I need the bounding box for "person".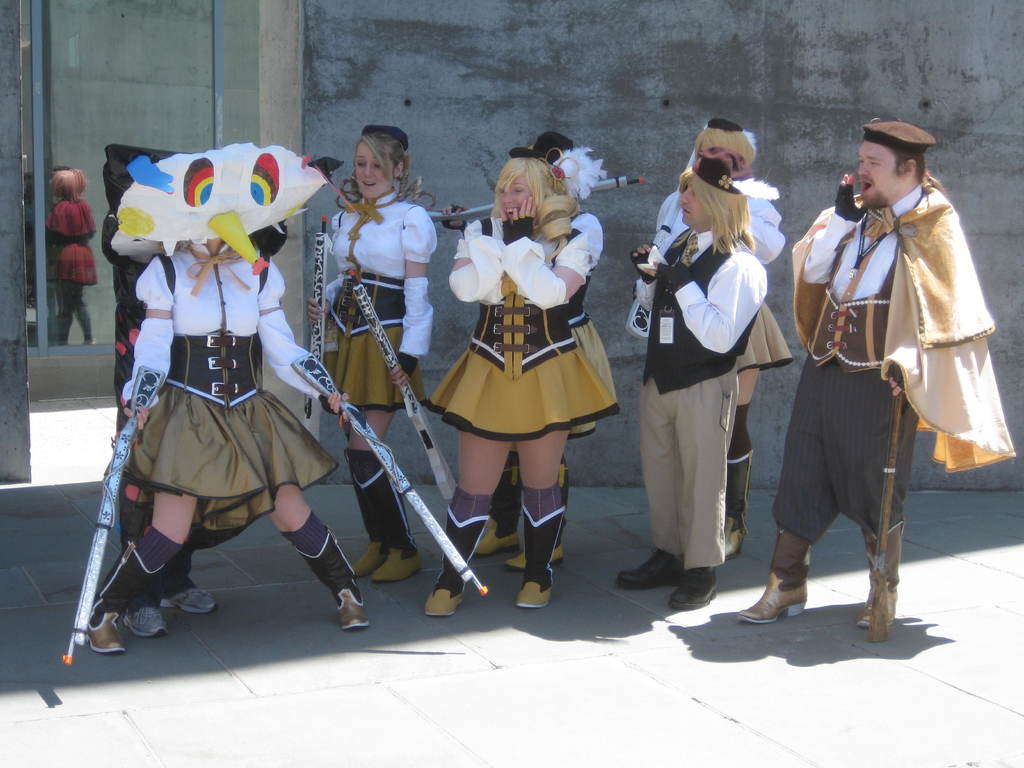
Here it is: box(628, 108, 766, 561).
